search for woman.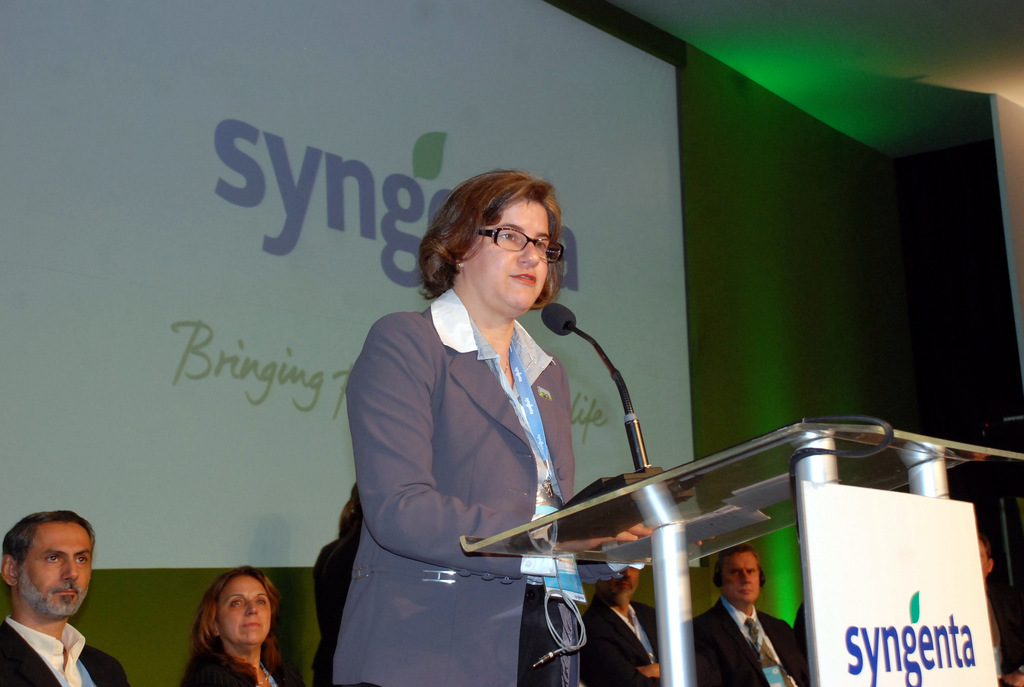
Found at bbox=(179, 565, 307, 686).
